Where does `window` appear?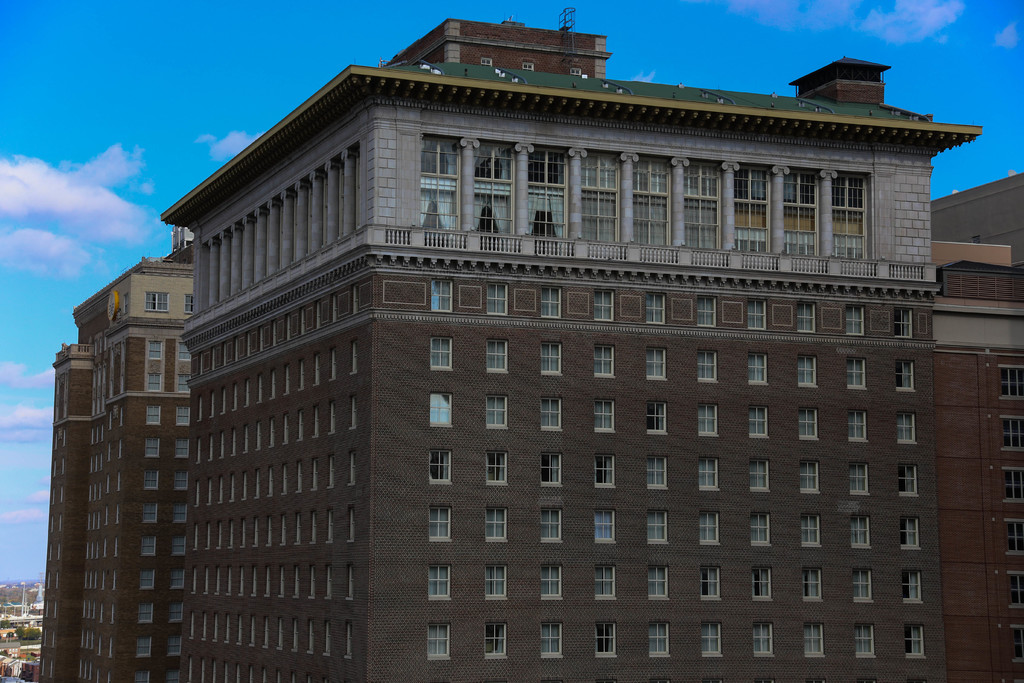
Appears at select_region(821, 168, 896, 246).
